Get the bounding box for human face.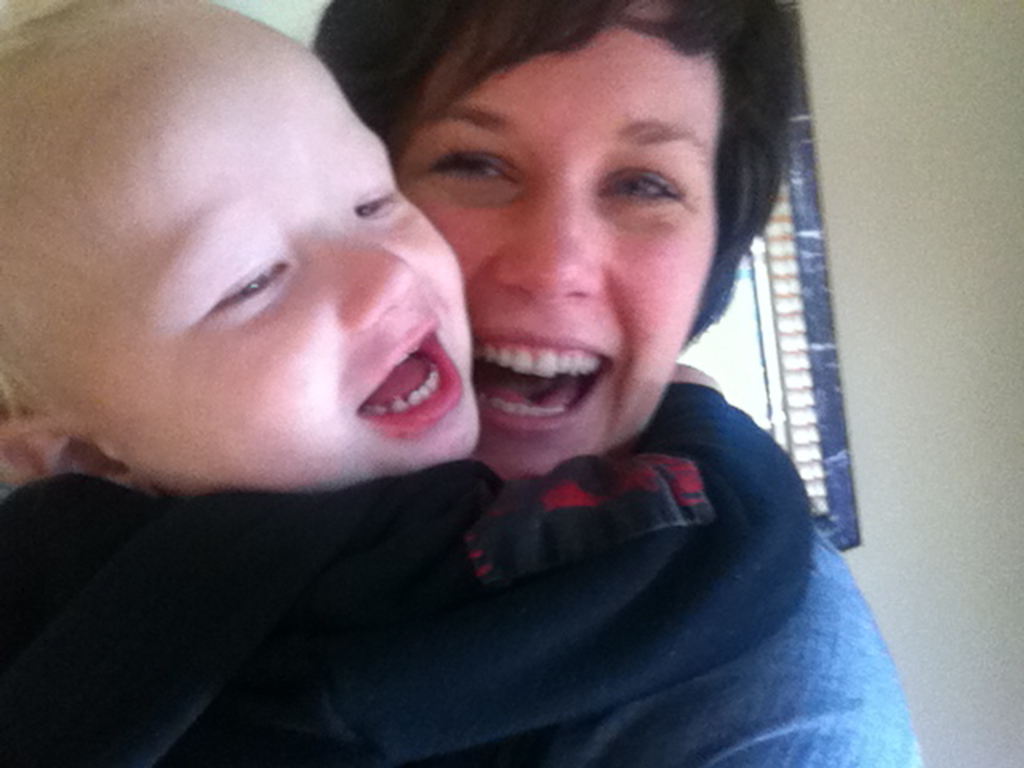
select_region(394, 0, 715, 490).
